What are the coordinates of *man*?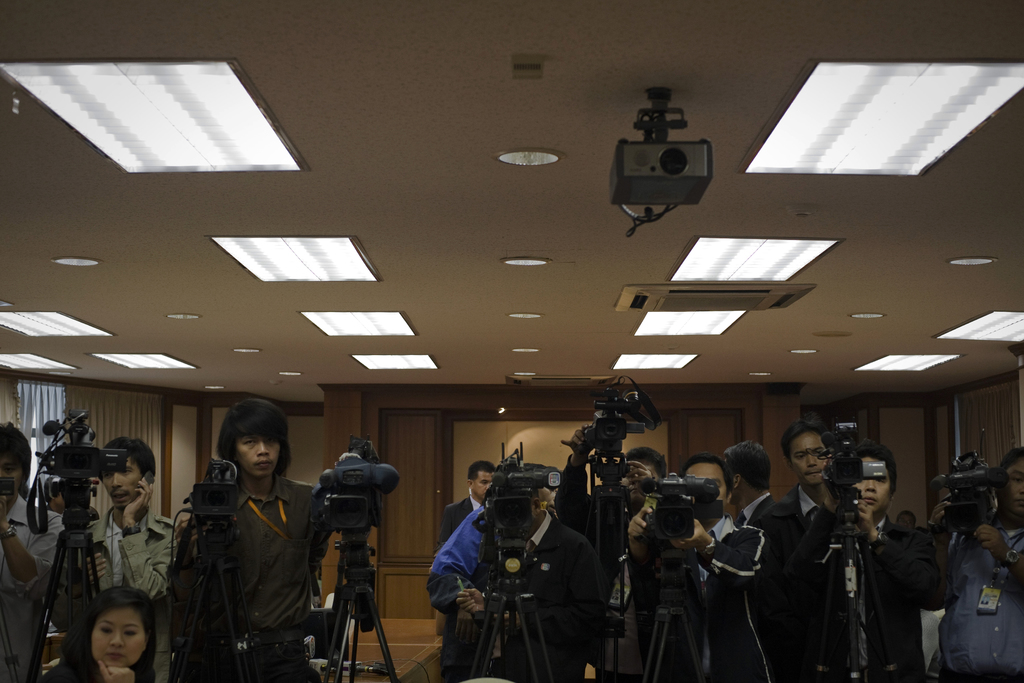
detection(189, 399, 333, 682).
